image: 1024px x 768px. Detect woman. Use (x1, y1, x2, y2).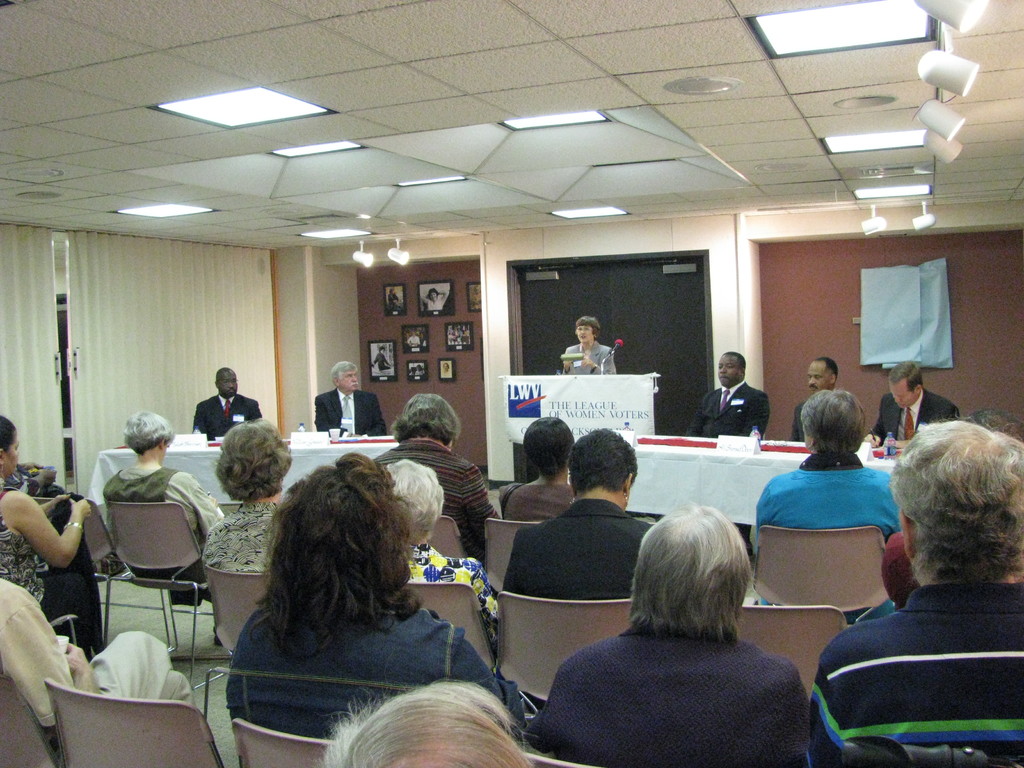
(372, 348, 391, 372).
